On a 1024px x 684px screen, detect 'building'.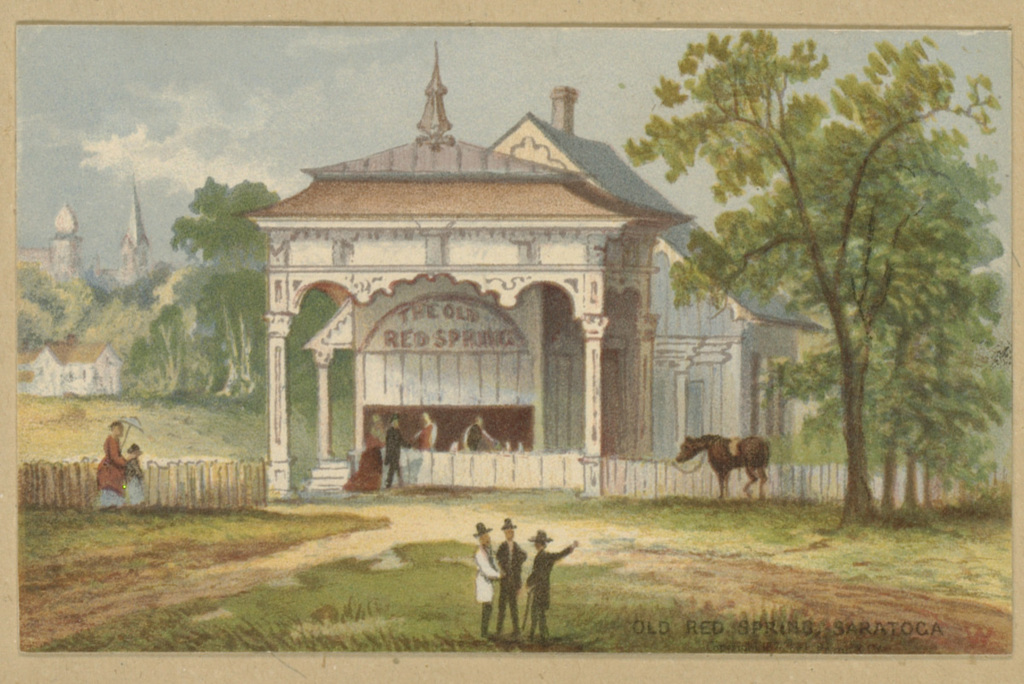
[left=233, top=42, right=690, bottom=497].
